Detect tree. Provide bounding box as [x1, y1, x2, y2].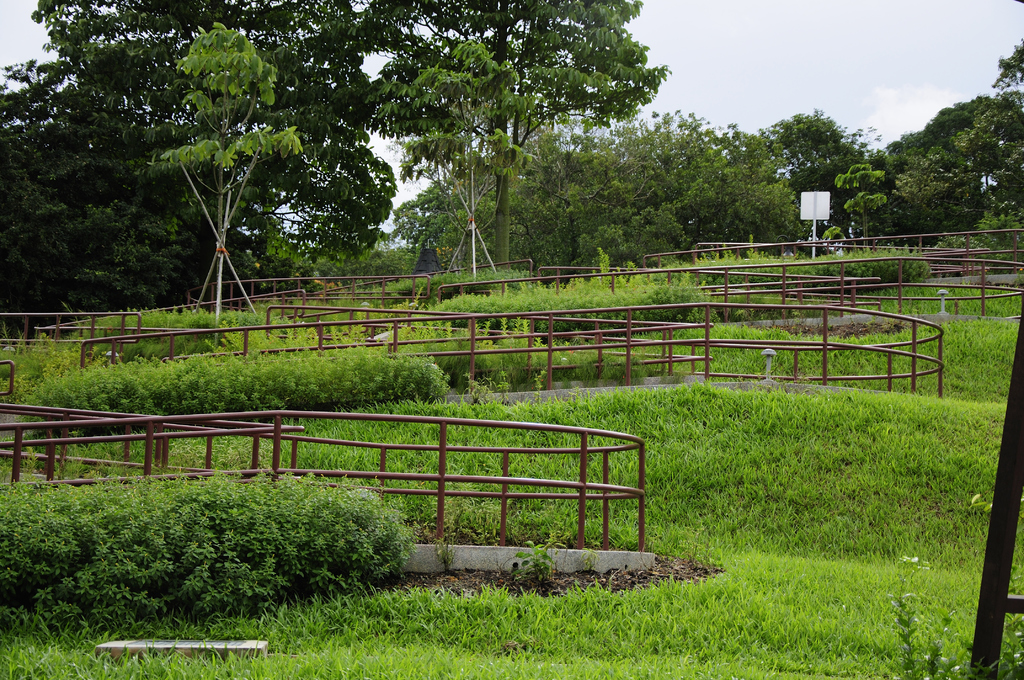
[161, 24, 298, 350].
